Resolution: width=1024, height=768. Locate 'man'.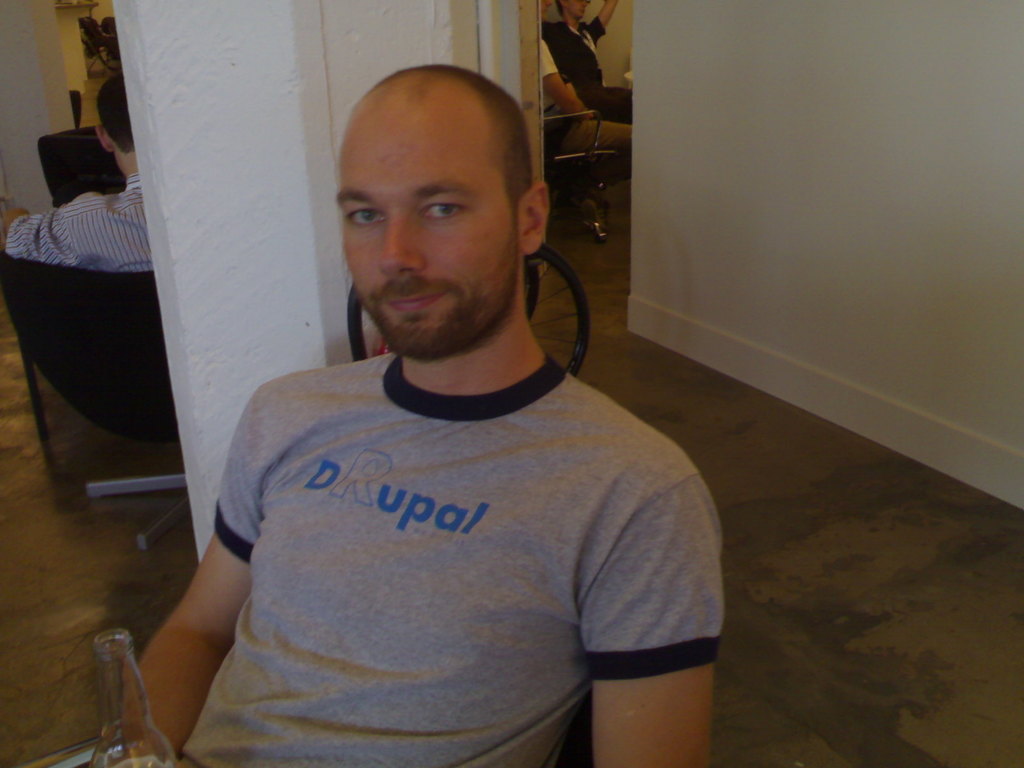
bbox=[2, 77, 153, 271].
